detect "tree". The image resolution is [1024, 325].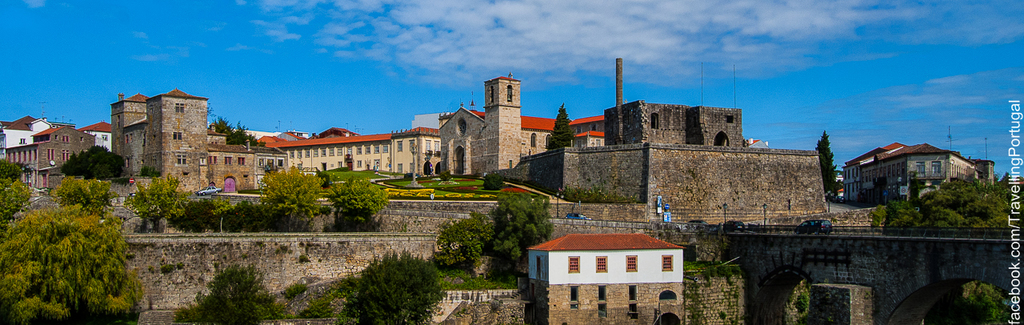
(left=208, top=109, right=262, bottom=151).
